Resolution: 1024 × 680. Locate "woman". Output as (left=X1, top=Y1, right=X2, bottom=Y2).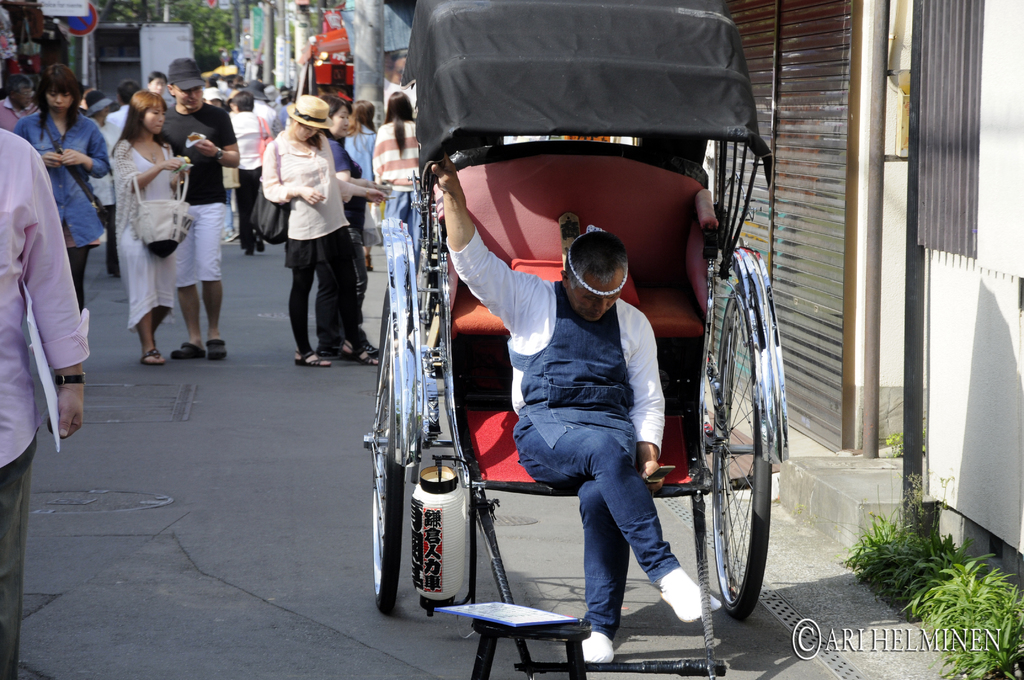
(left=341, top=96, right=380, bottom=271).
